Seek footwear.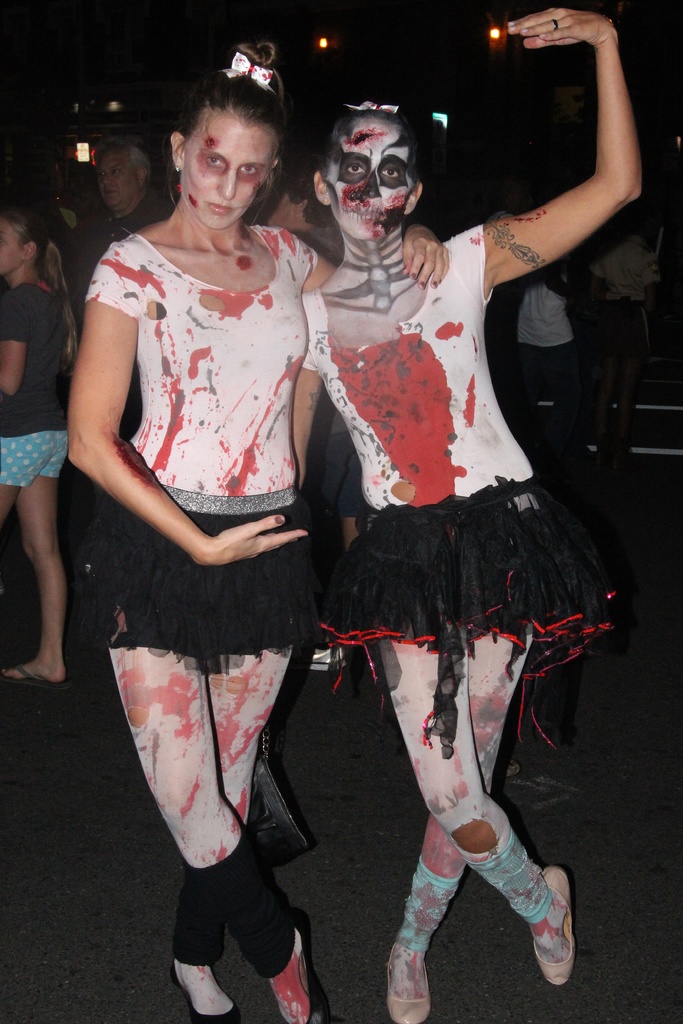
box=[171, 972, 239, 1022].
